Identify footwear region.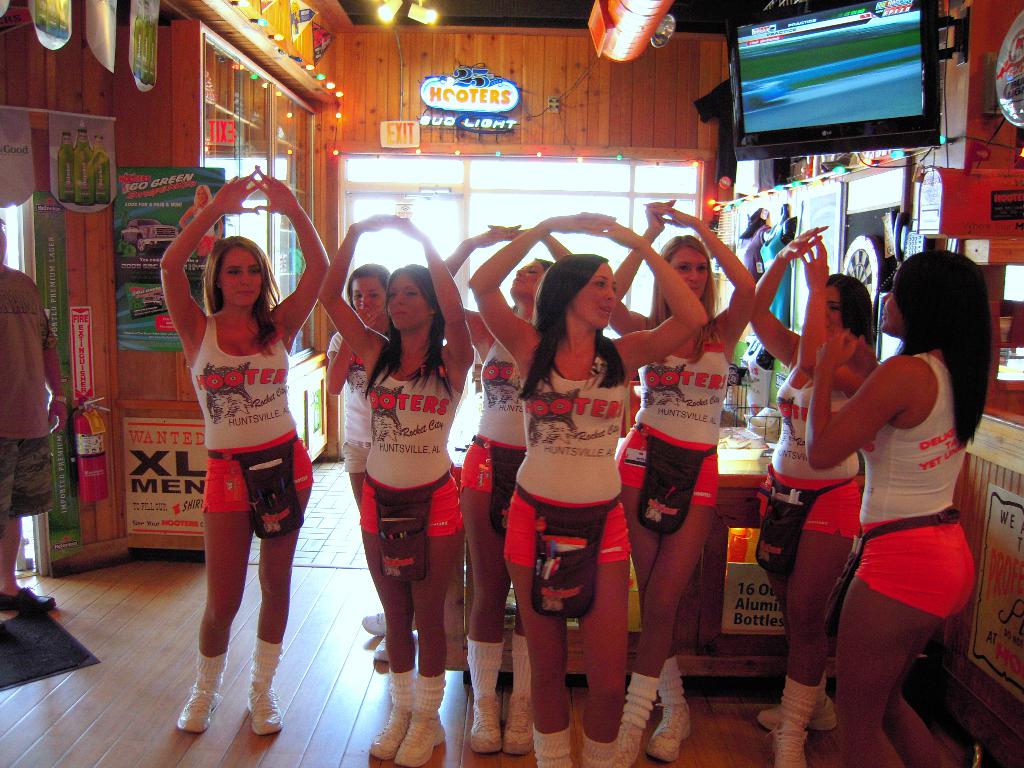
Region: 620/717/643/767.
